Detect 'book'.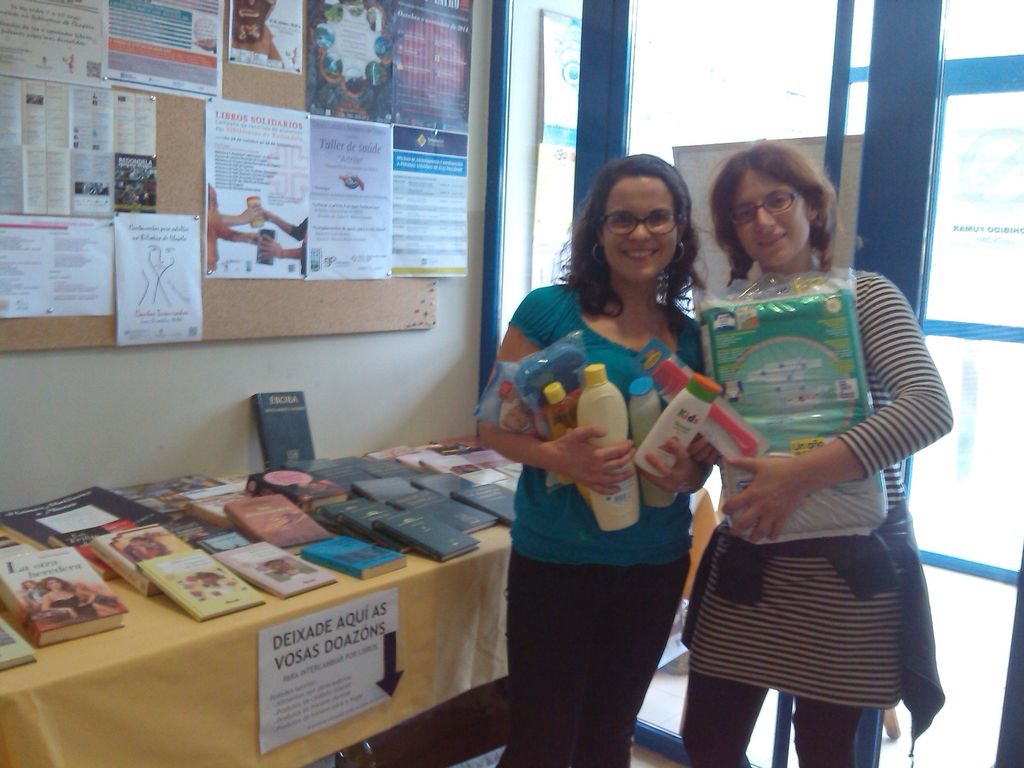
Detected at x1=0 y1=612 x2=36 y2=673.
